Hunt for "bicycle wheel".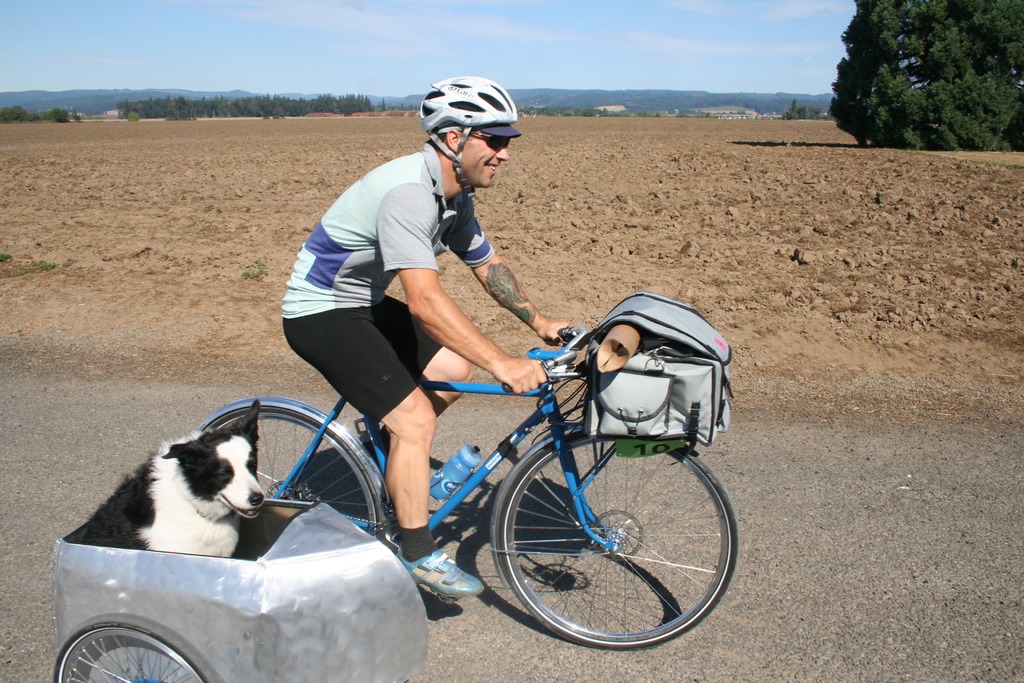
Hunted down at 56, 614, 223, 682.
